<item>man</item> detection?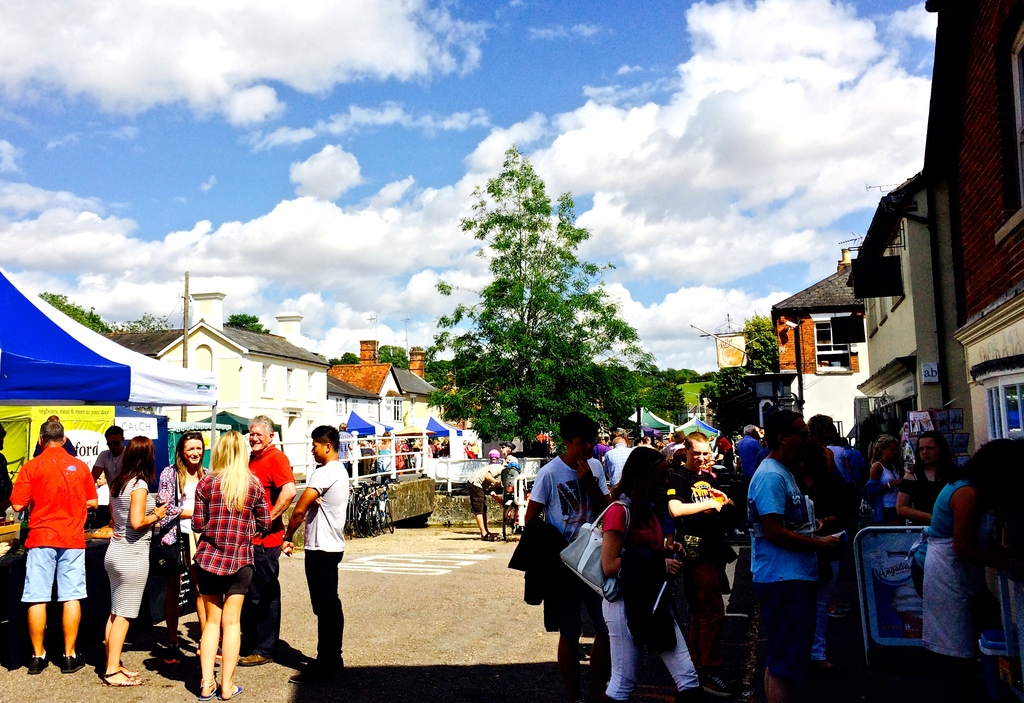
(605,432,630,497)
